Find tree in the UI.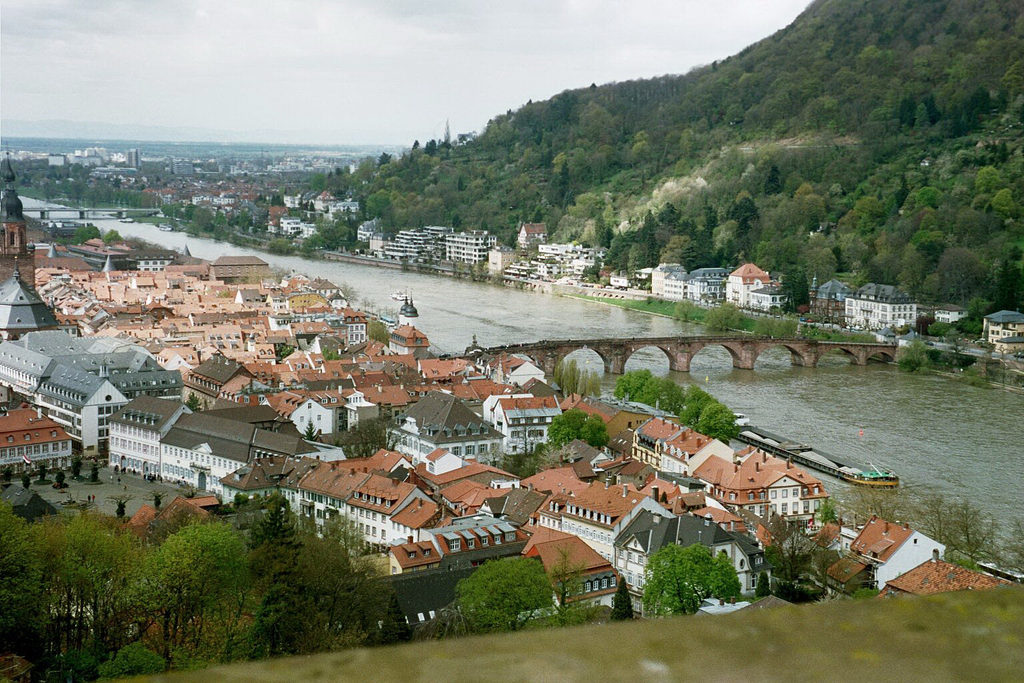
UI element at box(454, 580, 492, 626).
